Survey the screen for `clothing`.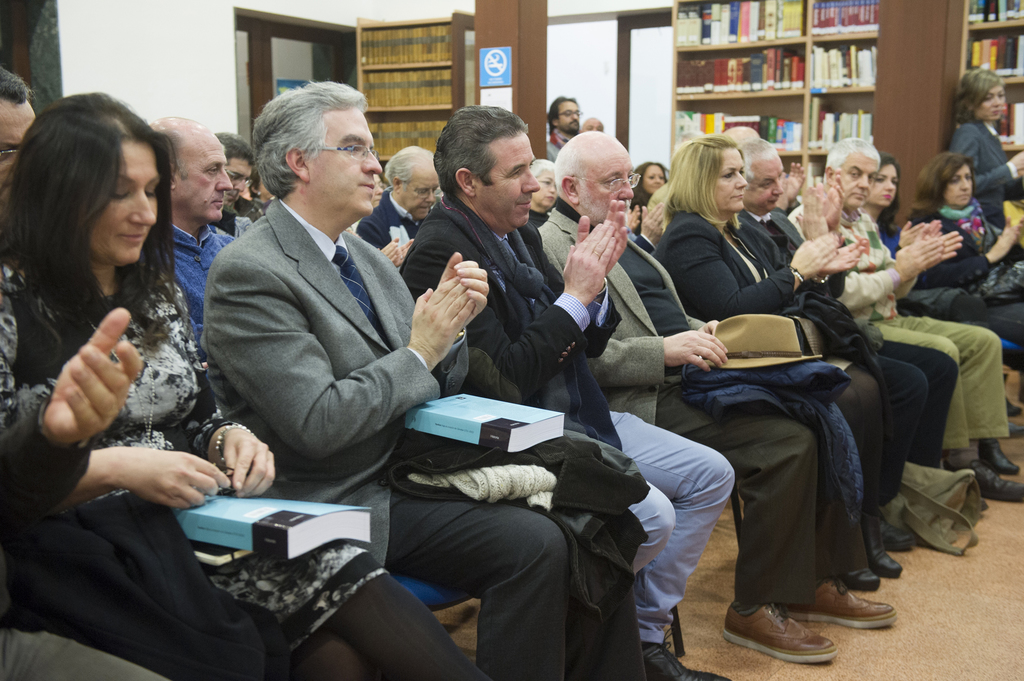
Survey found: detection(952, 118, 1020, 212).
